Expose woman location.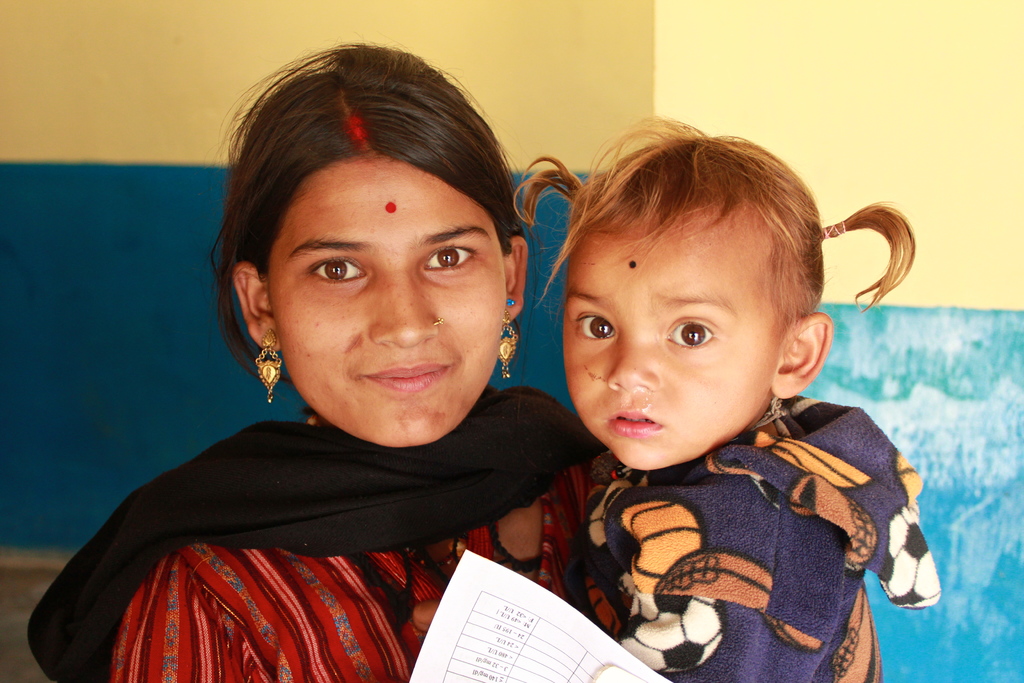
Exposed at (45,49,624,672).
